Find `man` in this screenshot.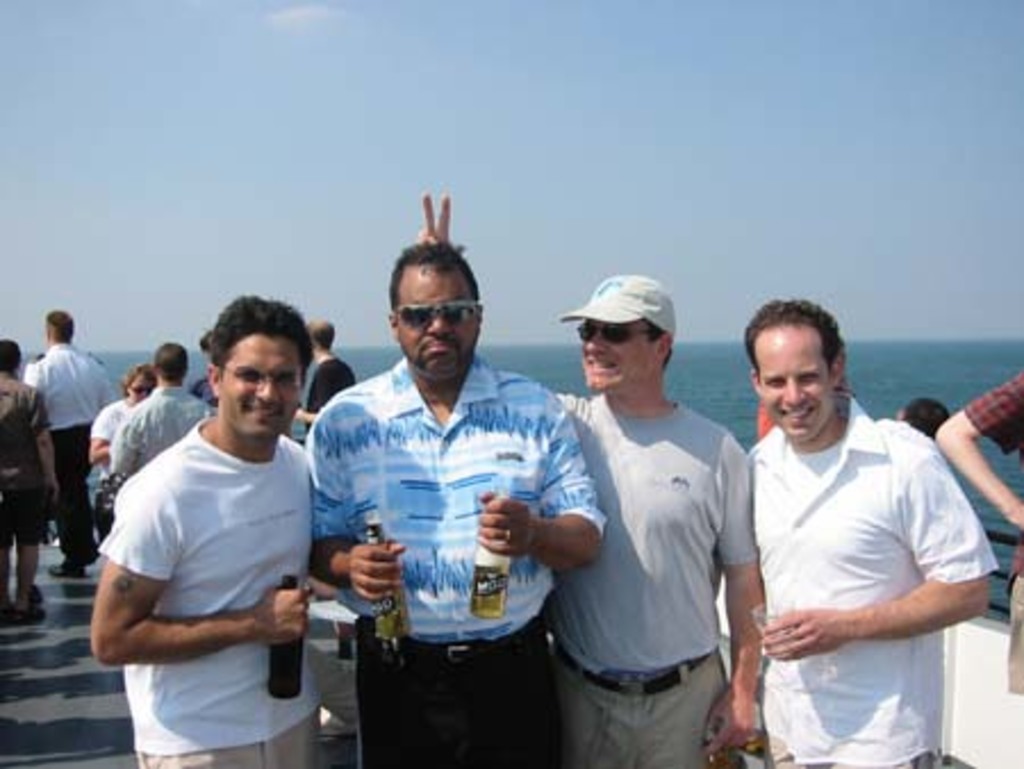
The bounding box for `man` is pyautogui.locateOnScreen(107, 339, 212, 482).
